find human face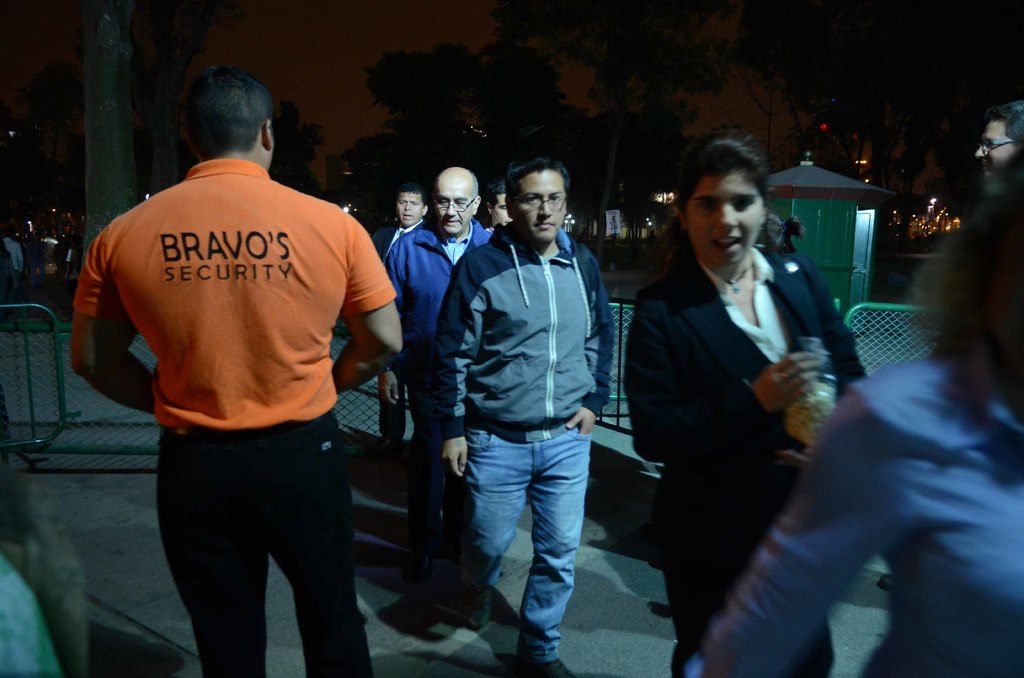
bbox=[971, 122, 1016, 180]
